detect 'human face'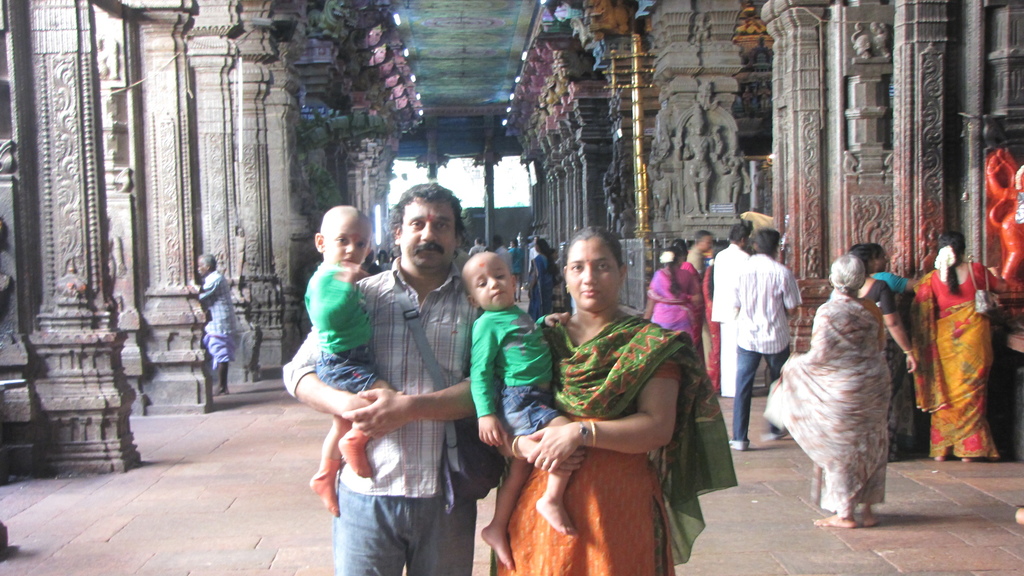
crop(470, 259, 512, 305)
